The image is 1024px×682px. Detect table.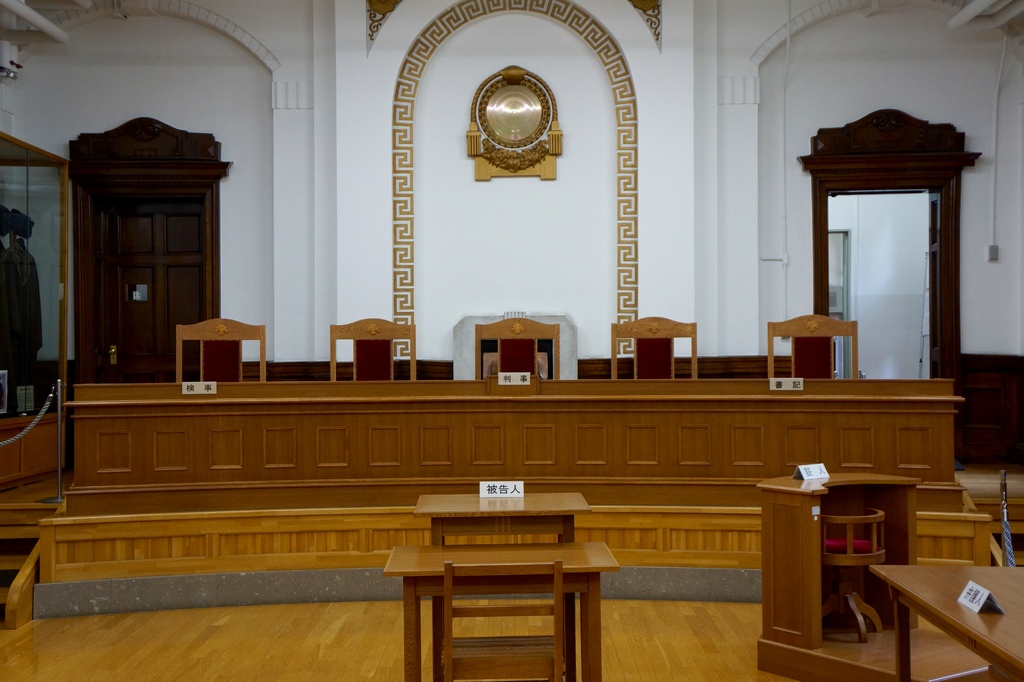
Detection: [x1=383, y1=542, x2=631, y2=667].
